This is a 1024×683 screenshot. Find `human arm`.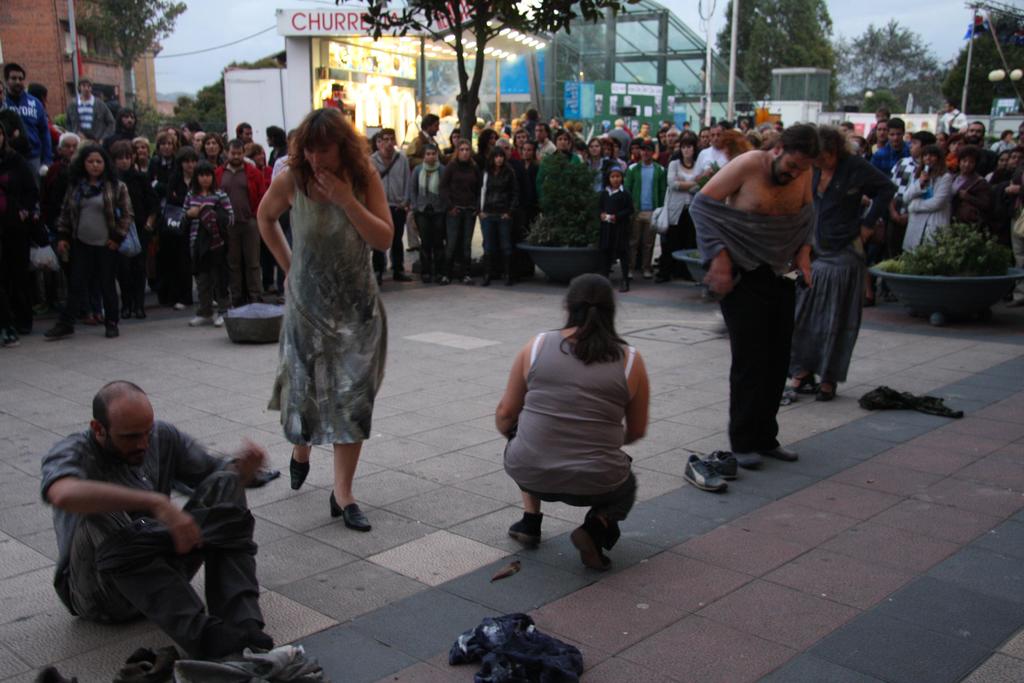
Bounding box: <region>52, 193, 70, 257</region>.
